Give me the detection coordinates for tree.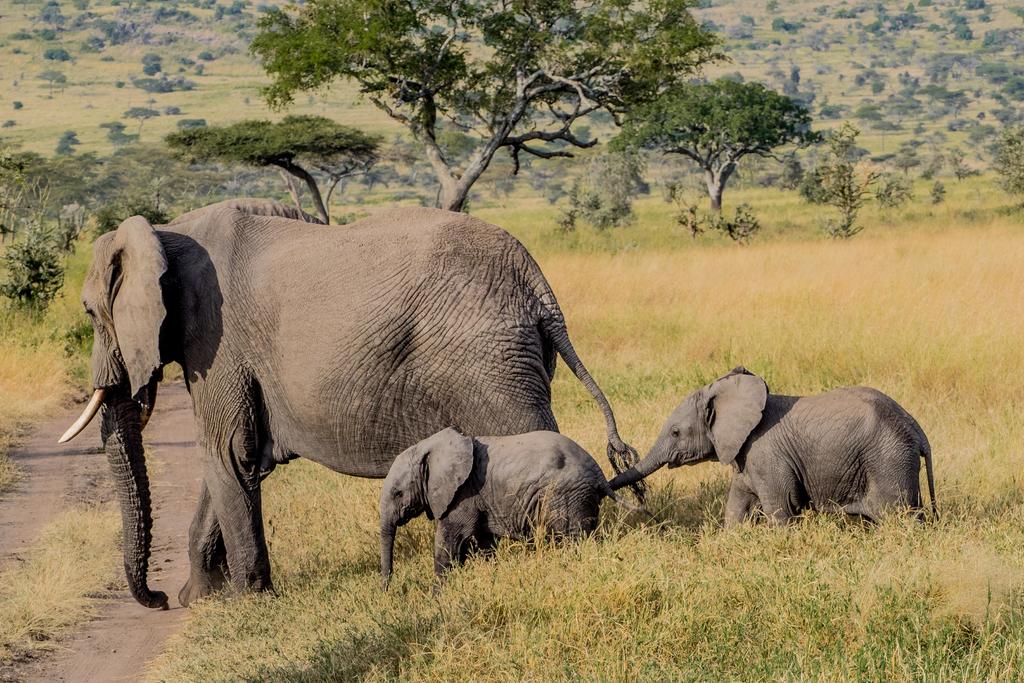
x1=169 y1=111 x2=374 y2=226.
